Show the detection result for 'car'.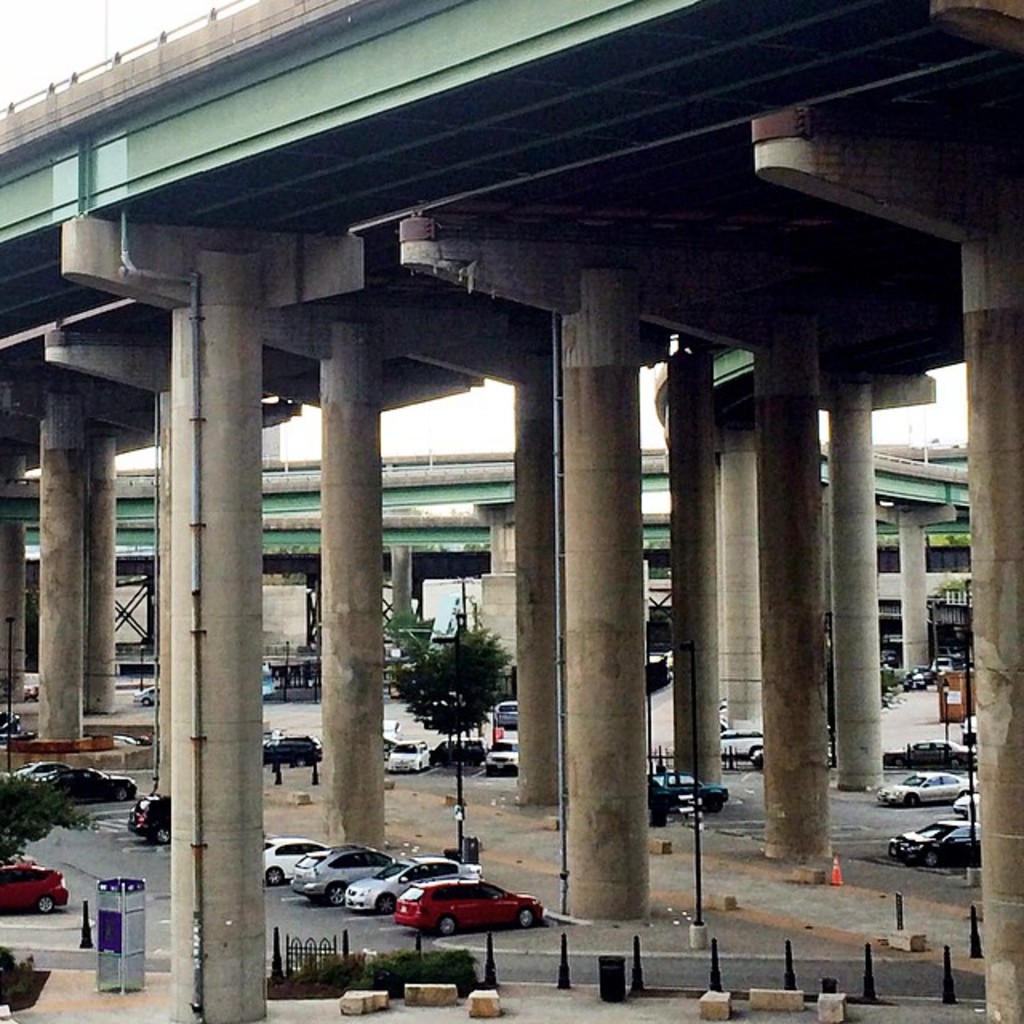
<bbox>883, 768, 971, 806</bbox>.
